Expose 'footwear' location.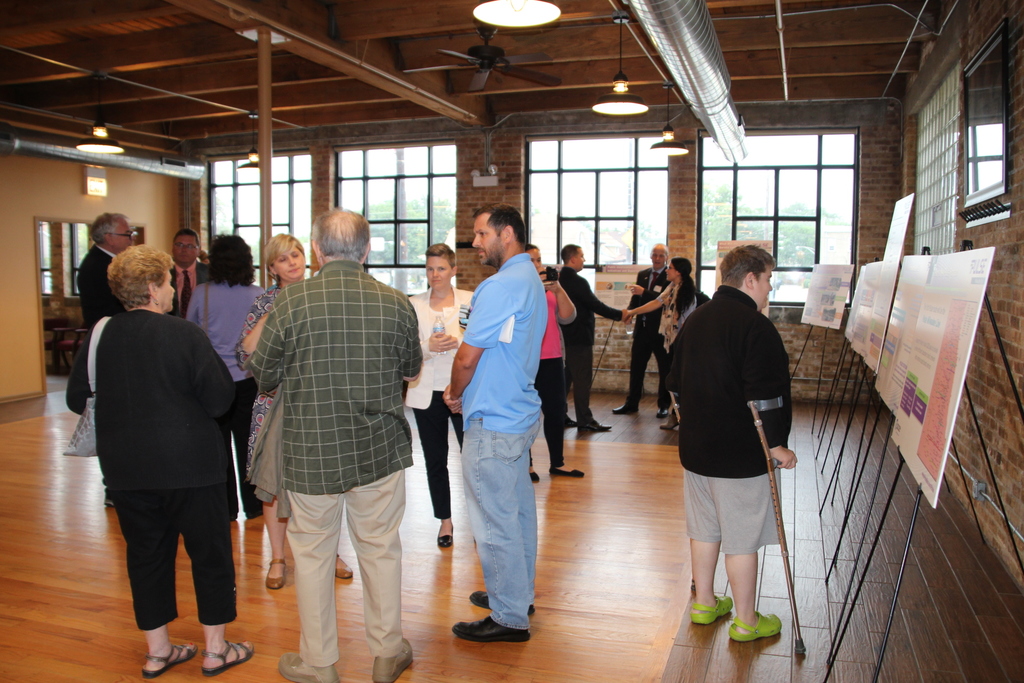
Exposed at [left=281, top=650, right=349, bottom=682].
